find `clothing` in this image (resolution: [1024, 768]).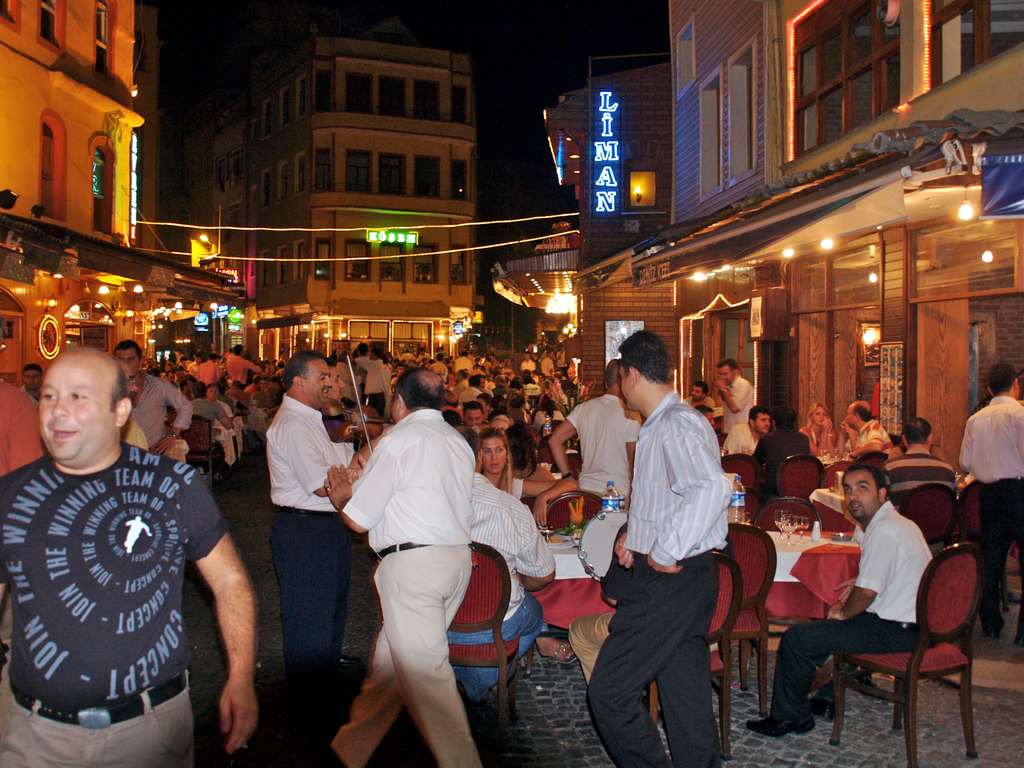
bbox=(724, 366, 753, 420).
